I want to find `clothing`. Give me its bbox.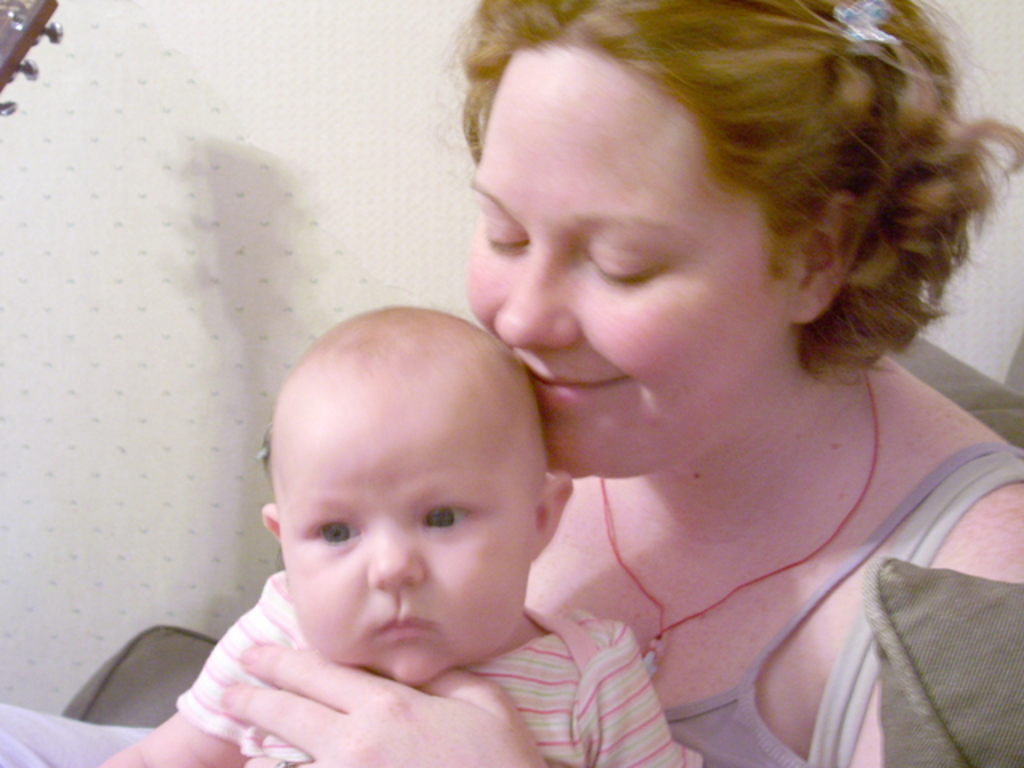
crop(0, 438, 1022, 766).
